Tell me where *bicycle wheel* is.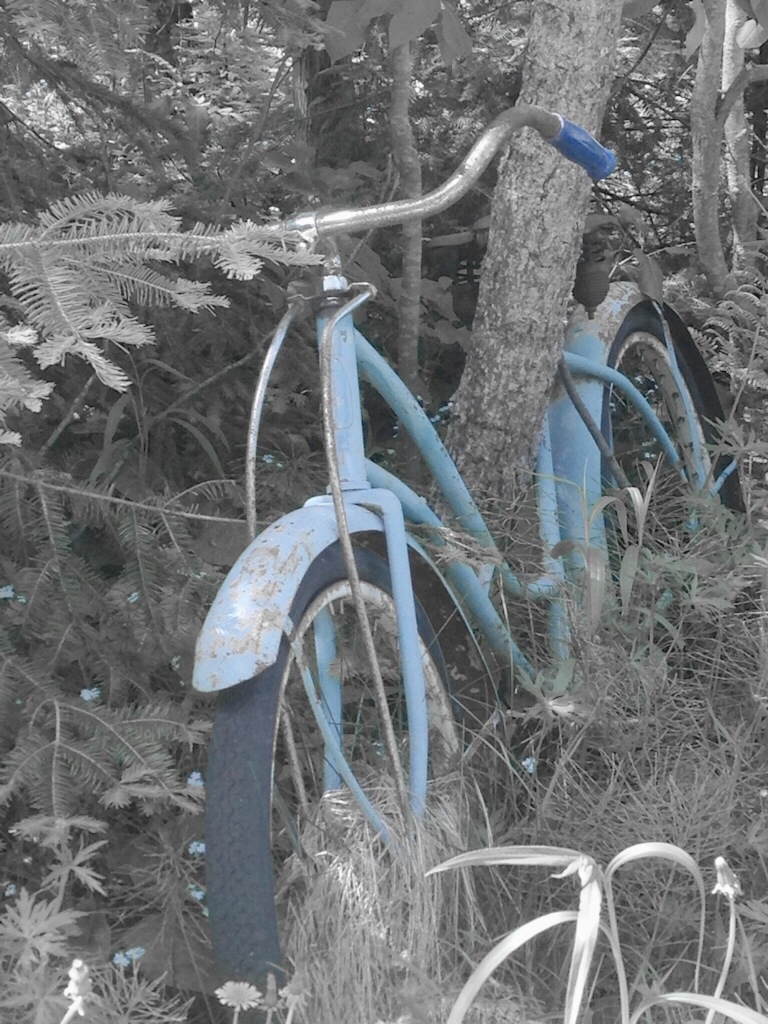
*bicycle wheel* is at x1=613, y1=324, x2=753, y2=700.
